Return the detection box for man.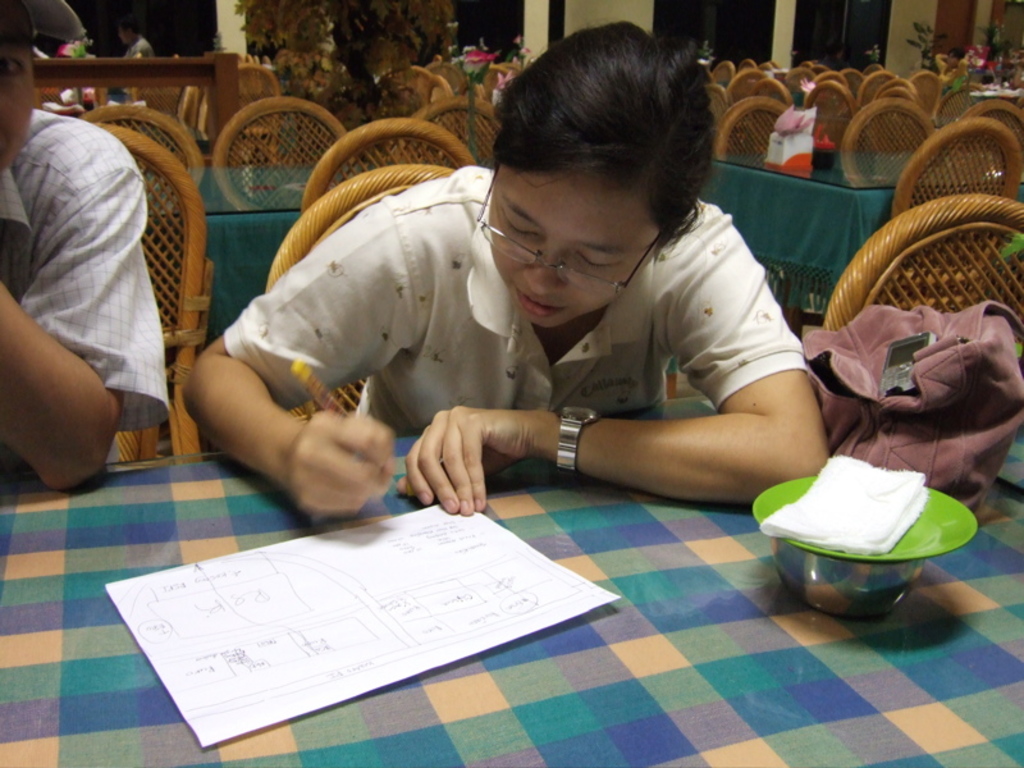
l=0, t=0, r=161, b=492.
